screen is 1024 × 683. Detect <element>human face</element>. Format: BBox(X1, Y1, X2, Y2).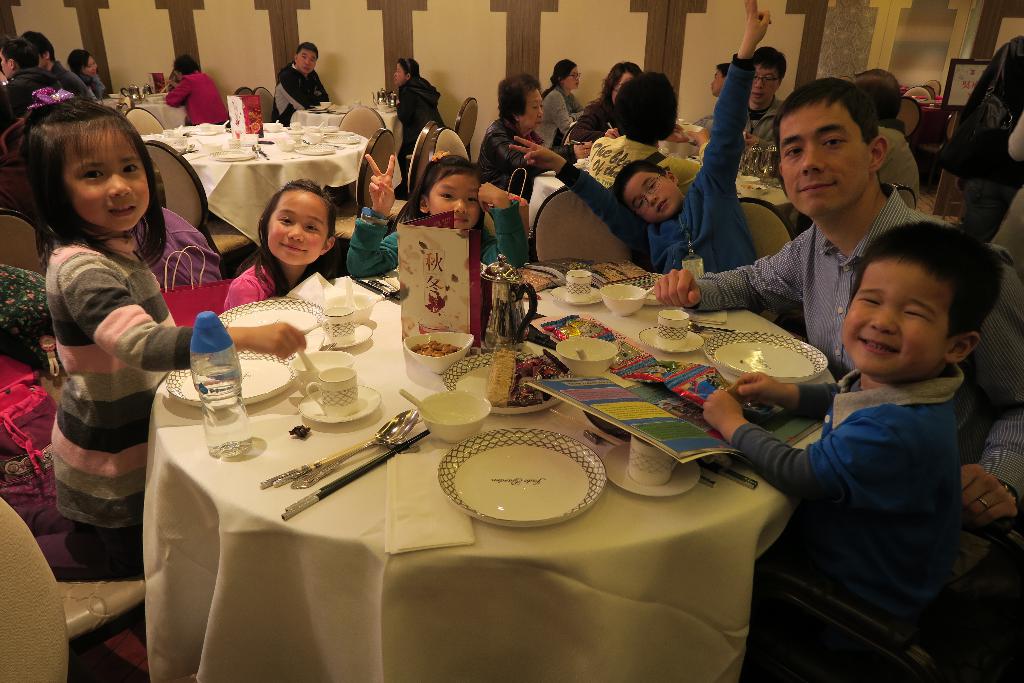
BBox(294, 49, 317, 76).
